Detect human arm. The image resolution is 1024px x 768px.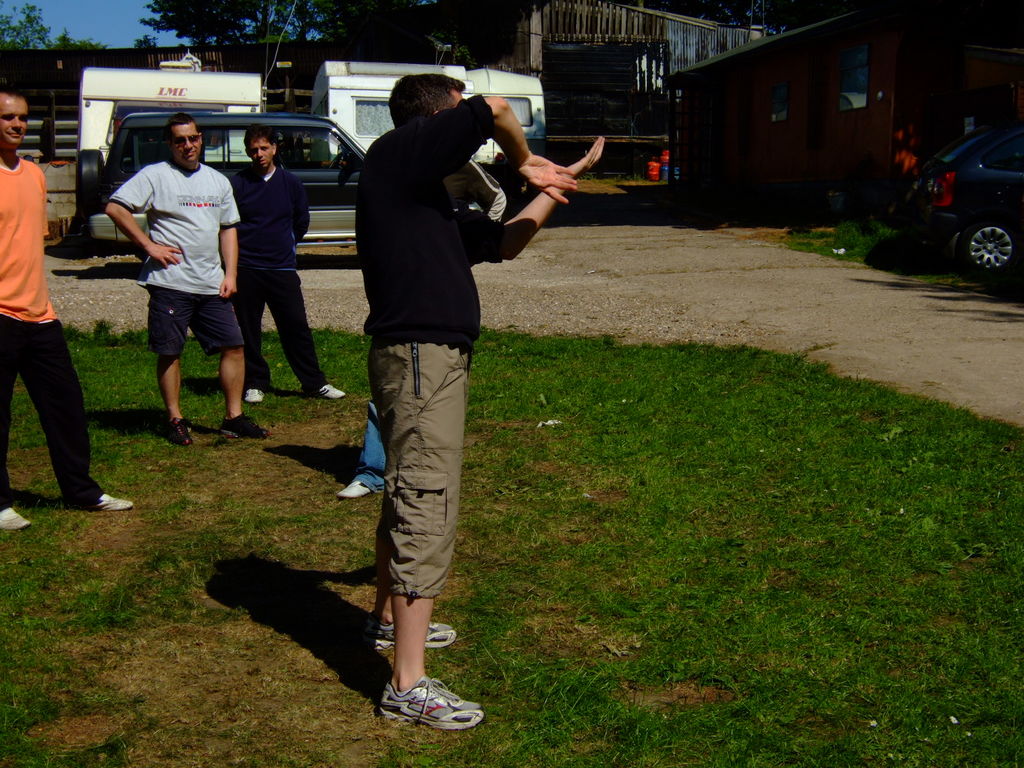
420, 86, 570, 202.
